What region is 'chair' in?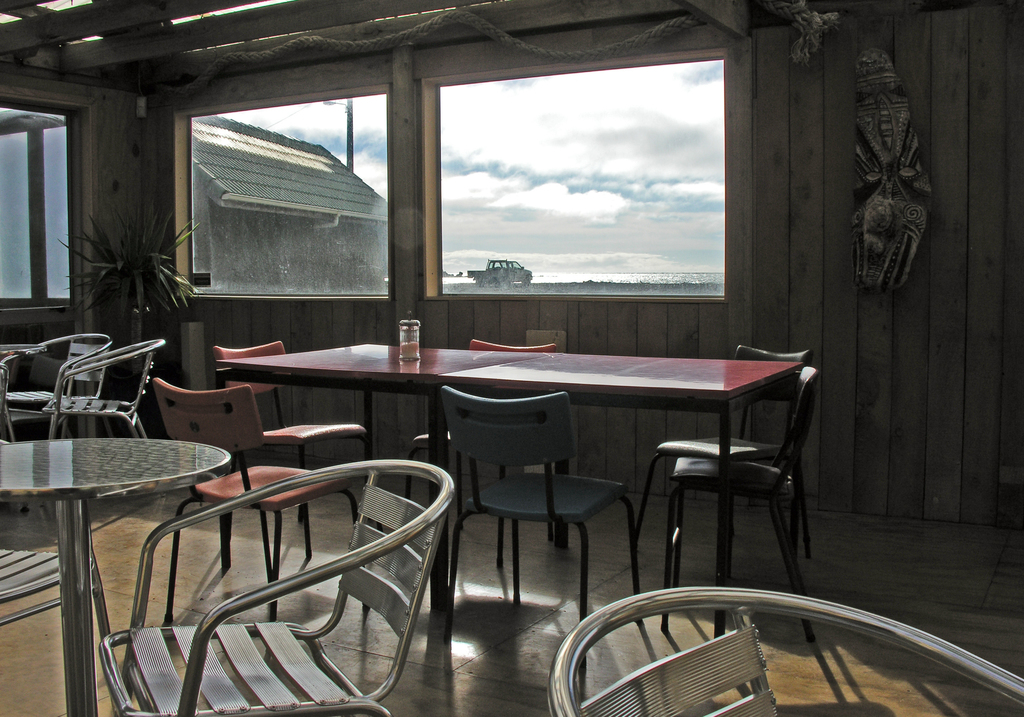
(158, 385, 357, 616).
